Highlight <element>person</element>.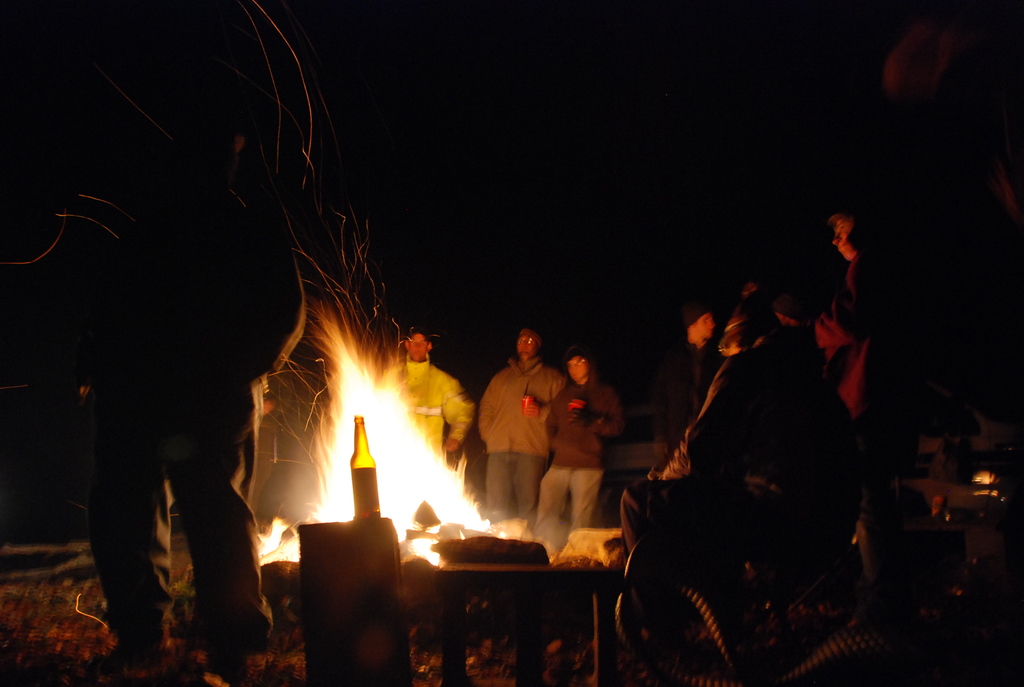
Highlighted region: locate(380, 333, 475, 455).
